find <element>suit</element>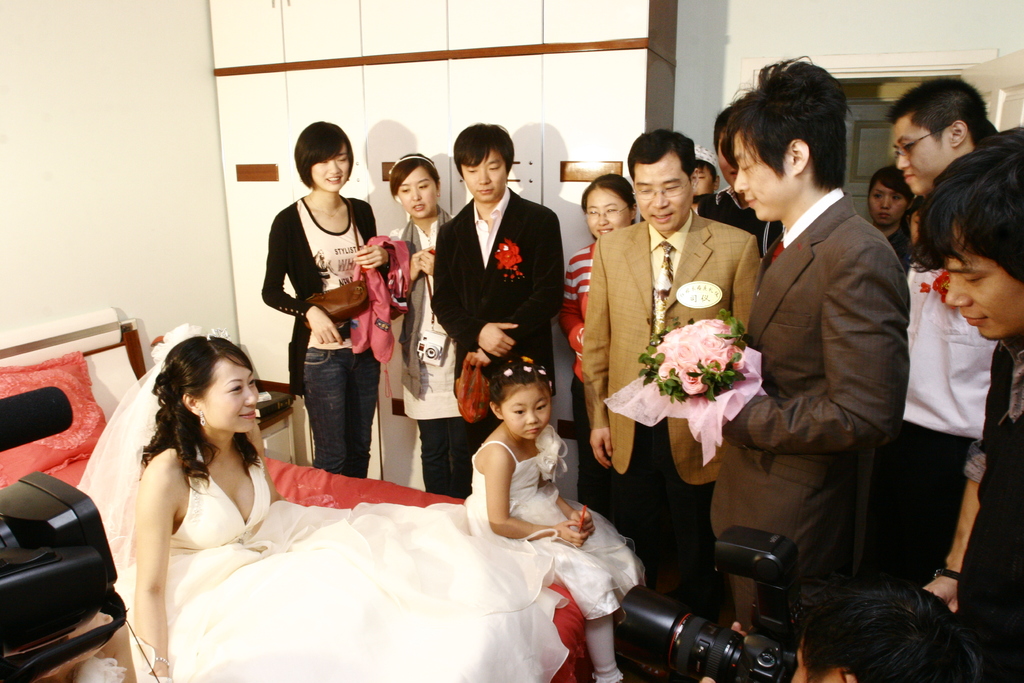
<bbox>421, 154, 569, 402</bbox>
